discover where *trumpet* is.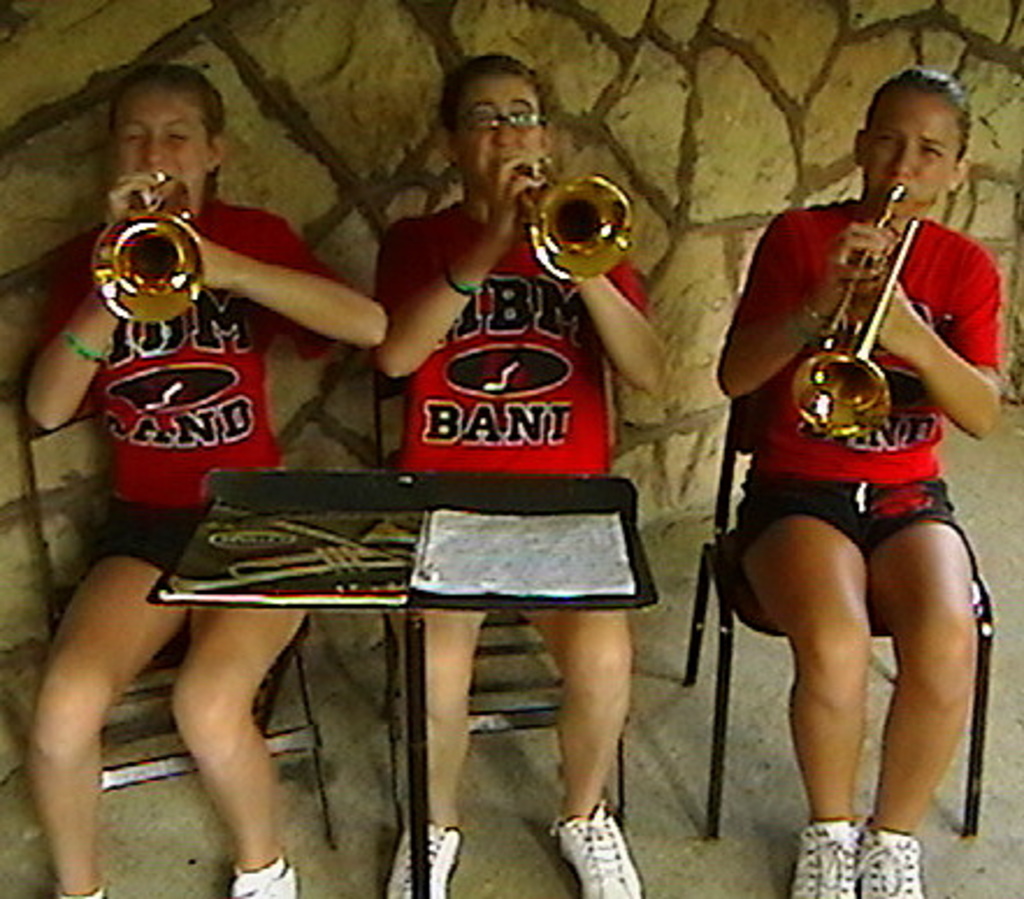
Discovered at pyautogui.locateOnScreen(773, 184, 924, 434).
